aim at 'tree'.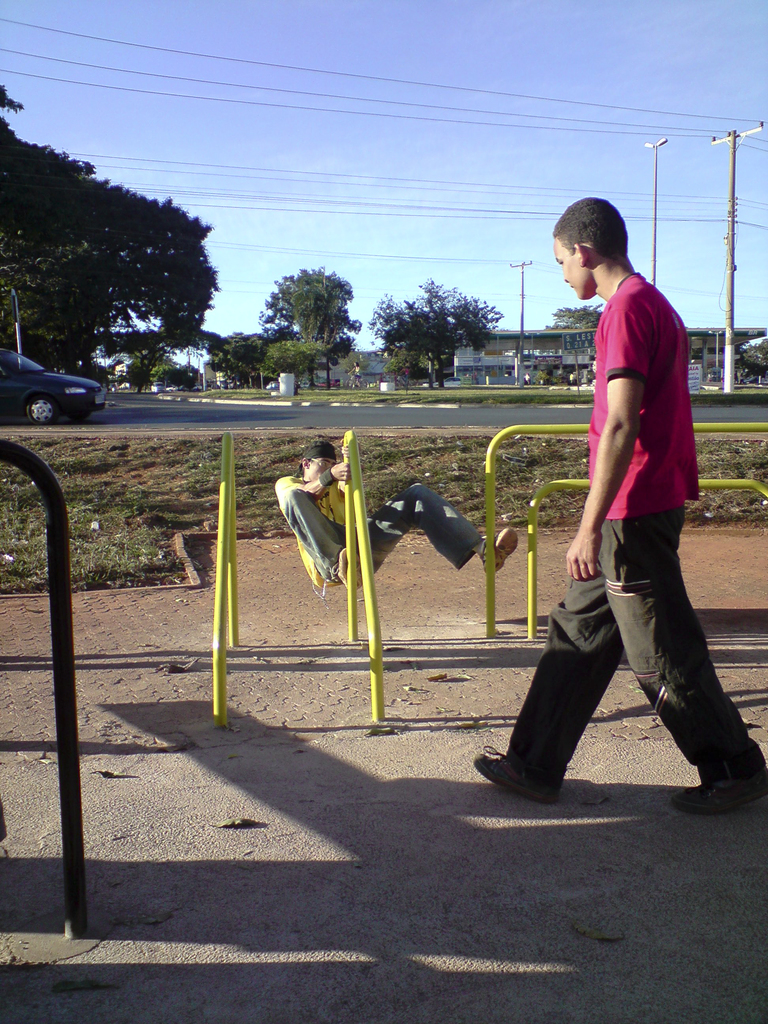
Aimed at detection(266, 259, 360, 378).
